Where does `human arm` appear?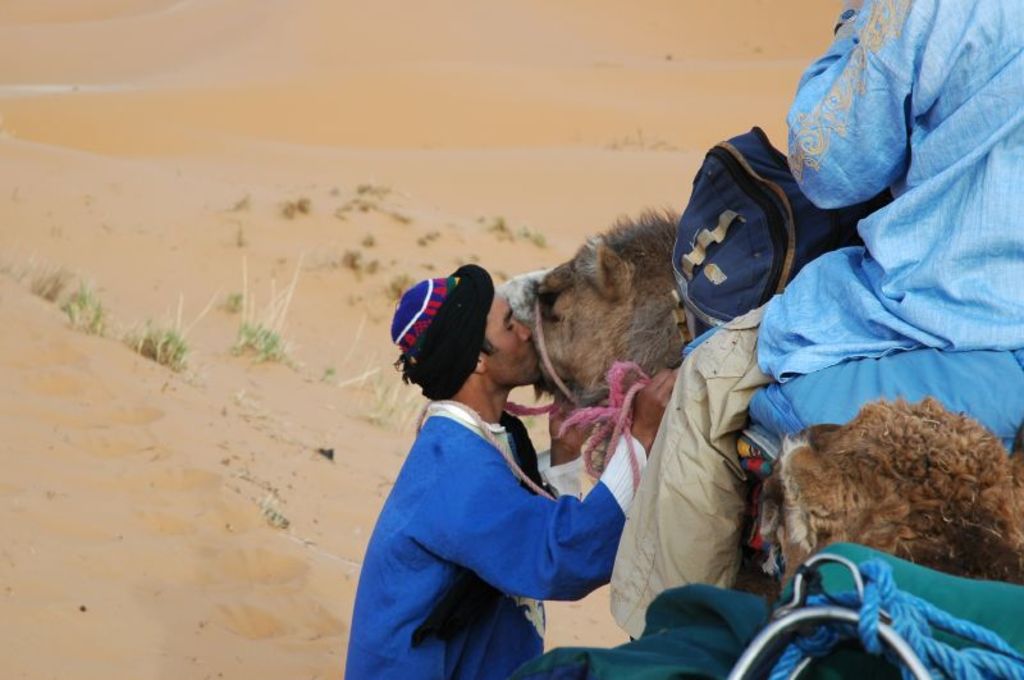
Appears at crop(783, 0, 983, 214).
